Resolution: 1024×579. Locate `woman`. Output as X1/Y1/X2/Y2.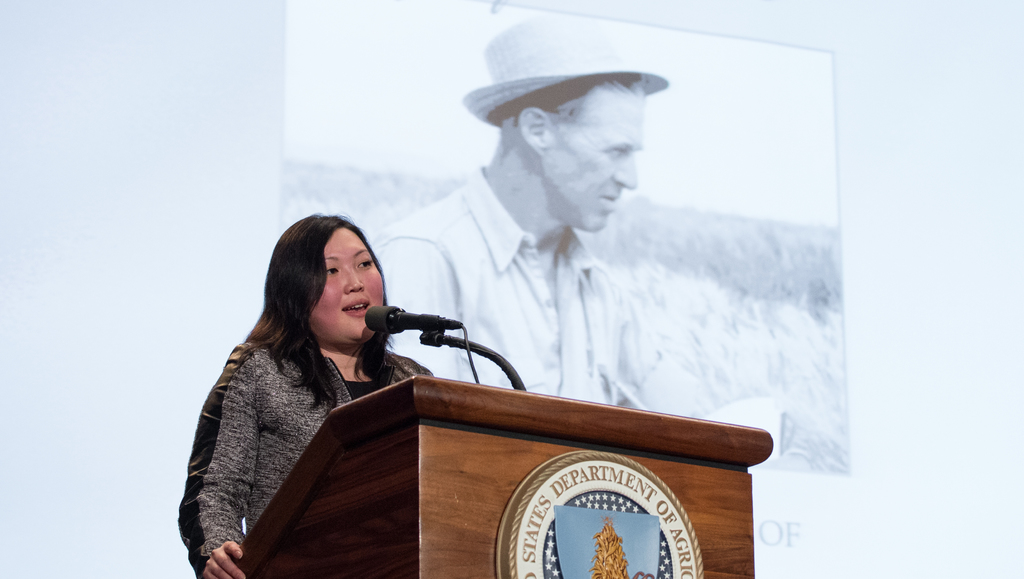
173/206/446/578.
